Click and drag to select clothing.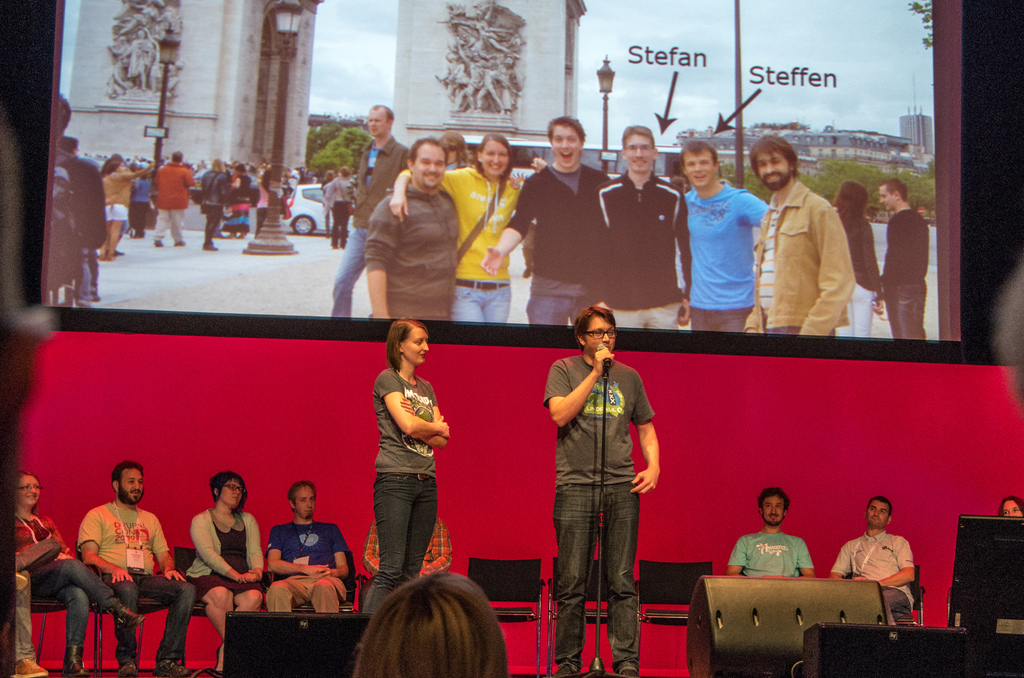
Selection: [left=223, top=174, right=251, bottom=228].
